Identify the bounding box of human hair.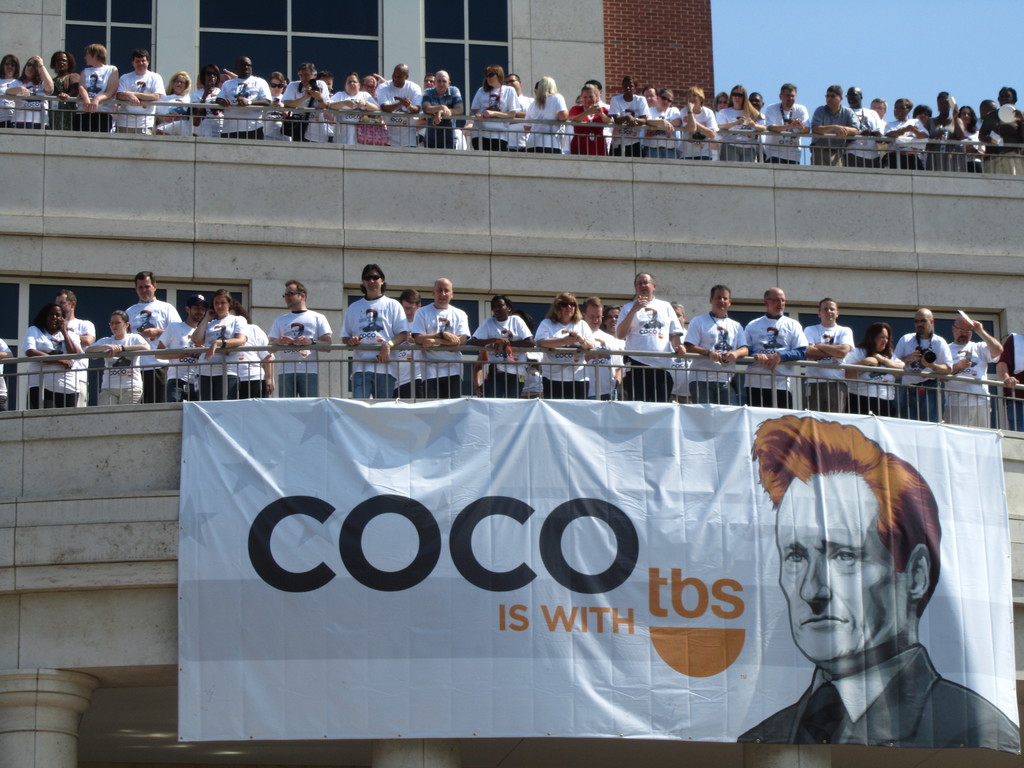
bbox=[854, 319, 893, 356].
